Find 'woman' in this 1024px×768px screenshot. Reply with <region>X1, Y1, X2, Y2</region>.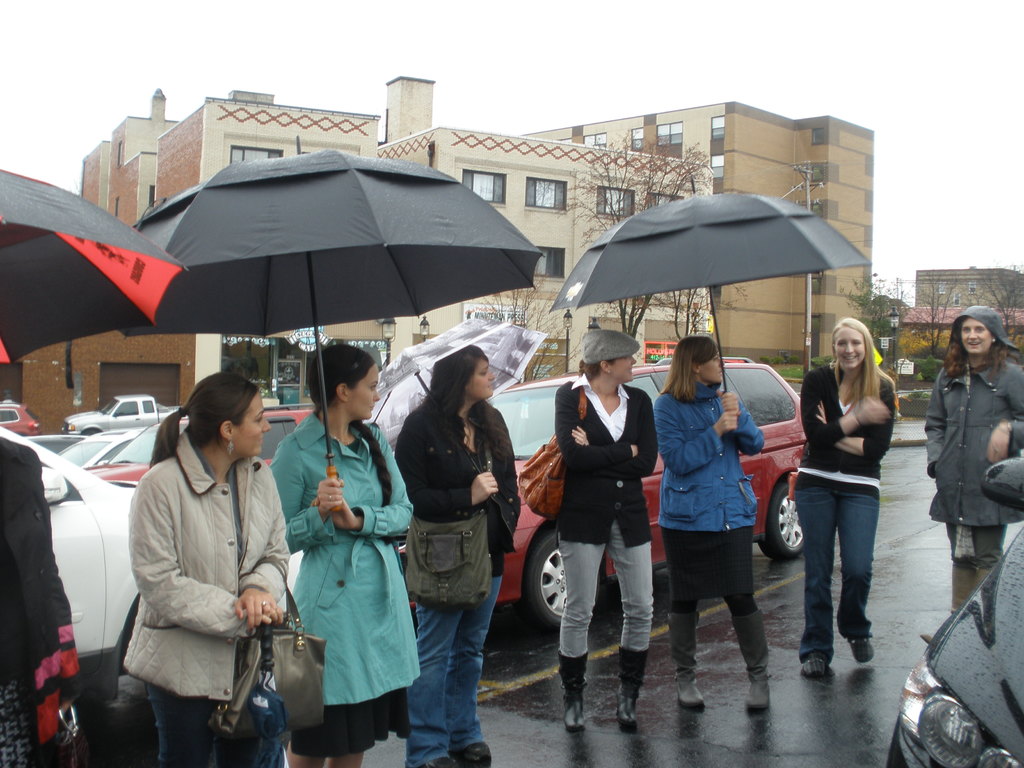
<region>269, 343, 415, 767</region>.
